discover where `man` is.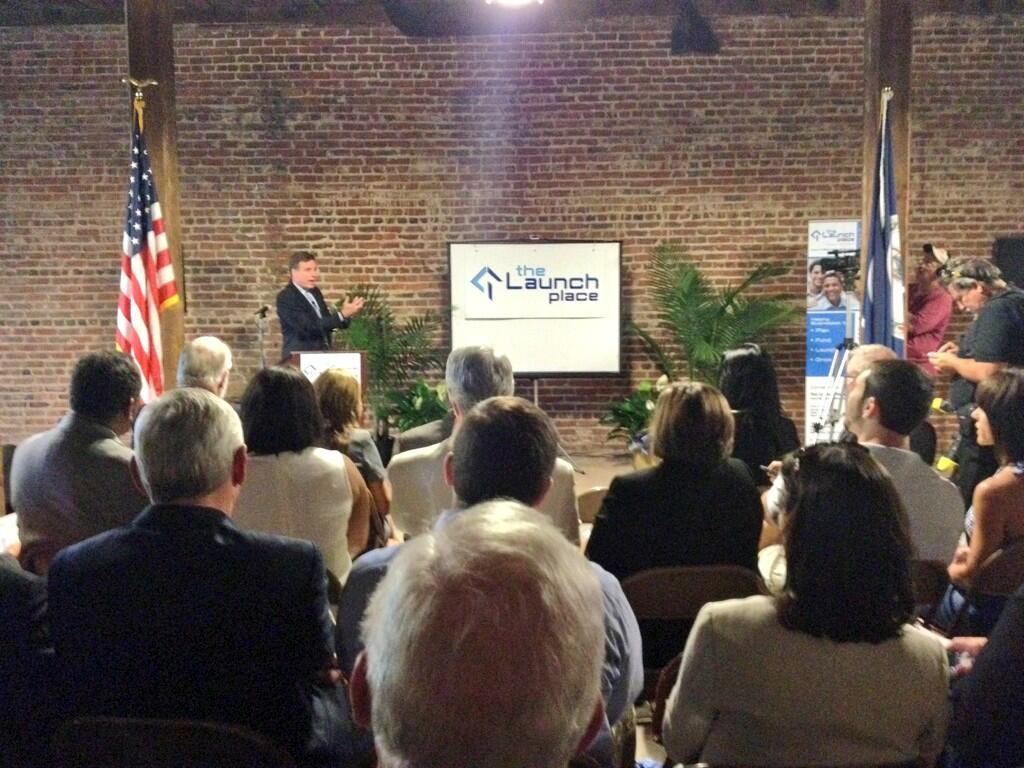
Discovered at x1=385, y1=350, x2=585, y2=539.
